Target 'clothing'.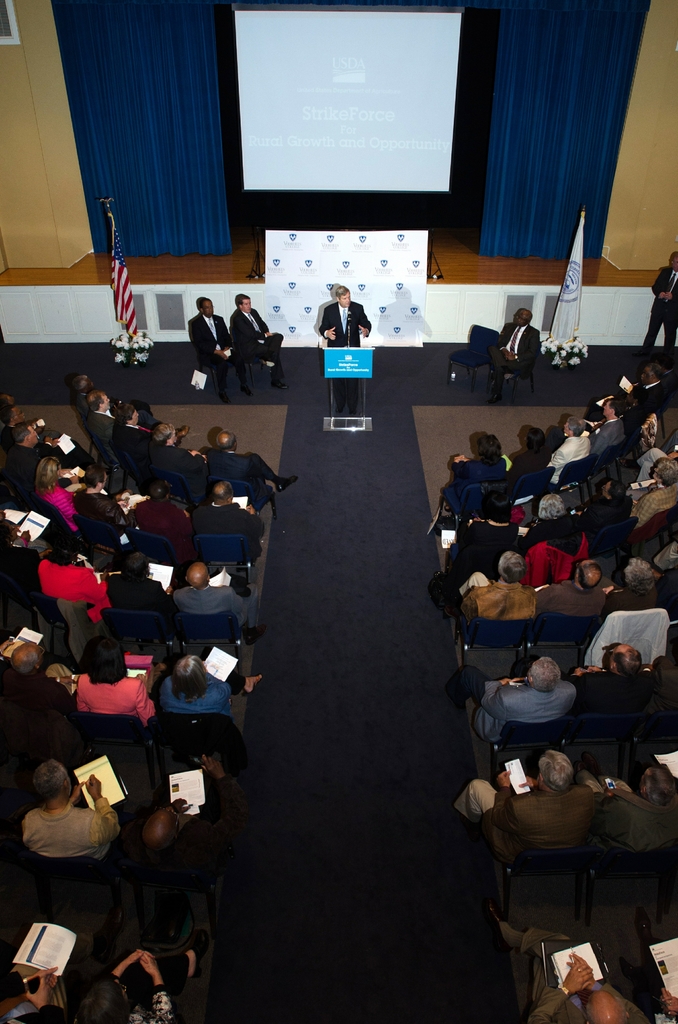
Target region: <bbox>192, 498, 264, 557</bbox>.
